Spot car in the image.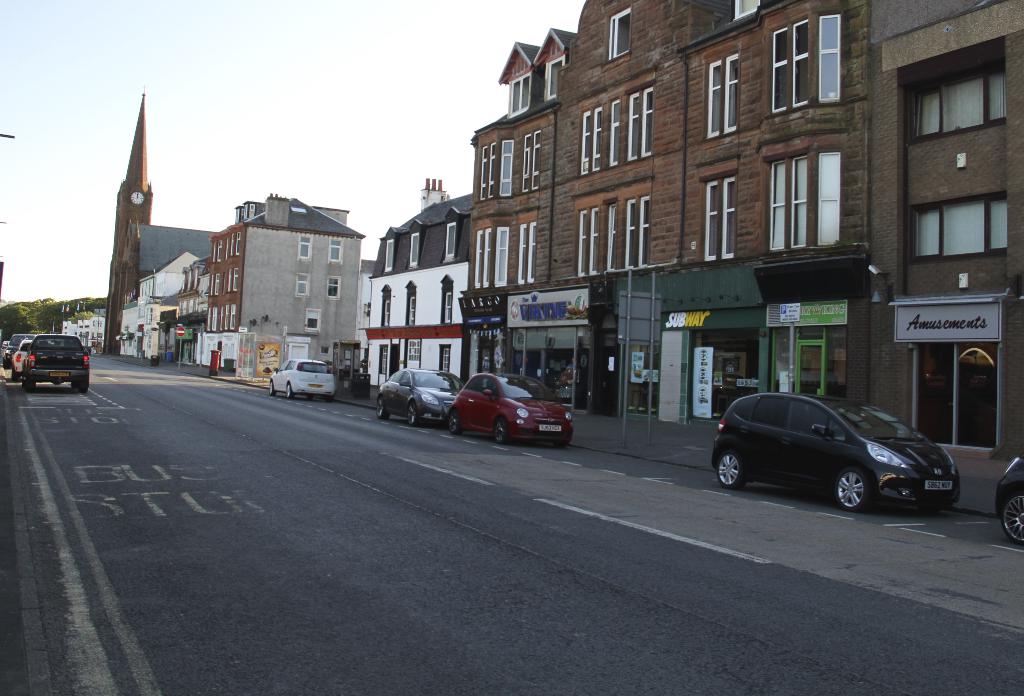
car found at <box>27,334,94,390</box>.
